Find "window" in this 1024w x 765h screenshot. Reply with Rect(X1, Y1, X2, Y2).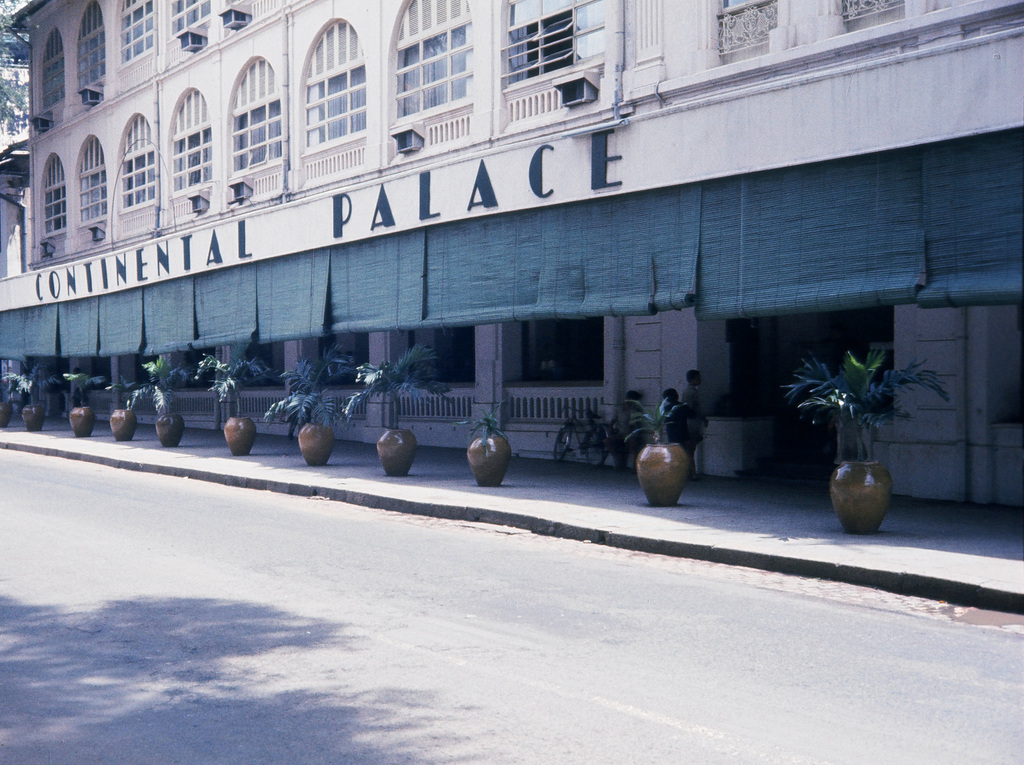
Rect(117, 118, 157, 212).
